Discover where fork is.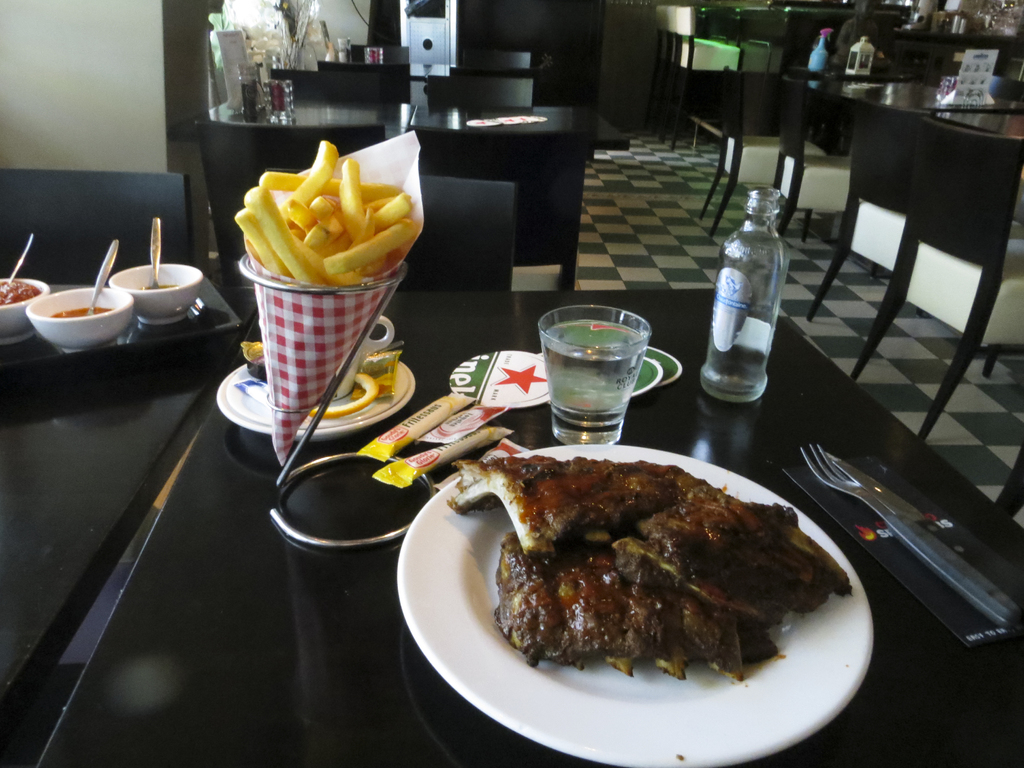
Discovered at l=805, t=436, r=1005, b=645.
